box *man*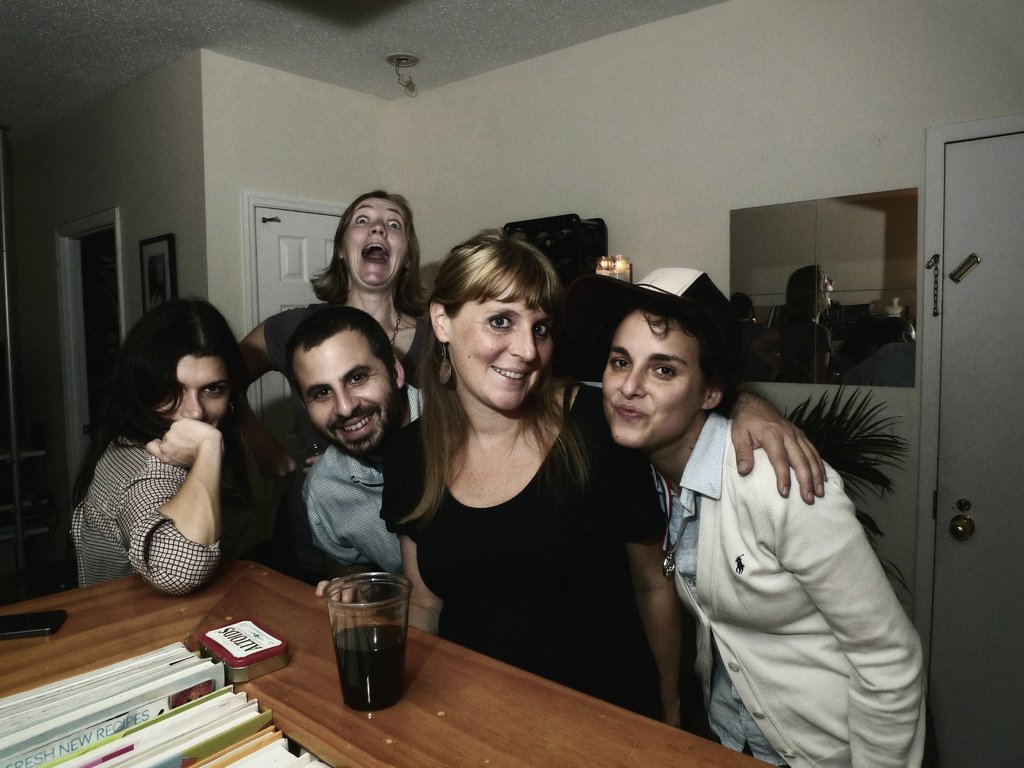
[285, 303, 438, 609]
